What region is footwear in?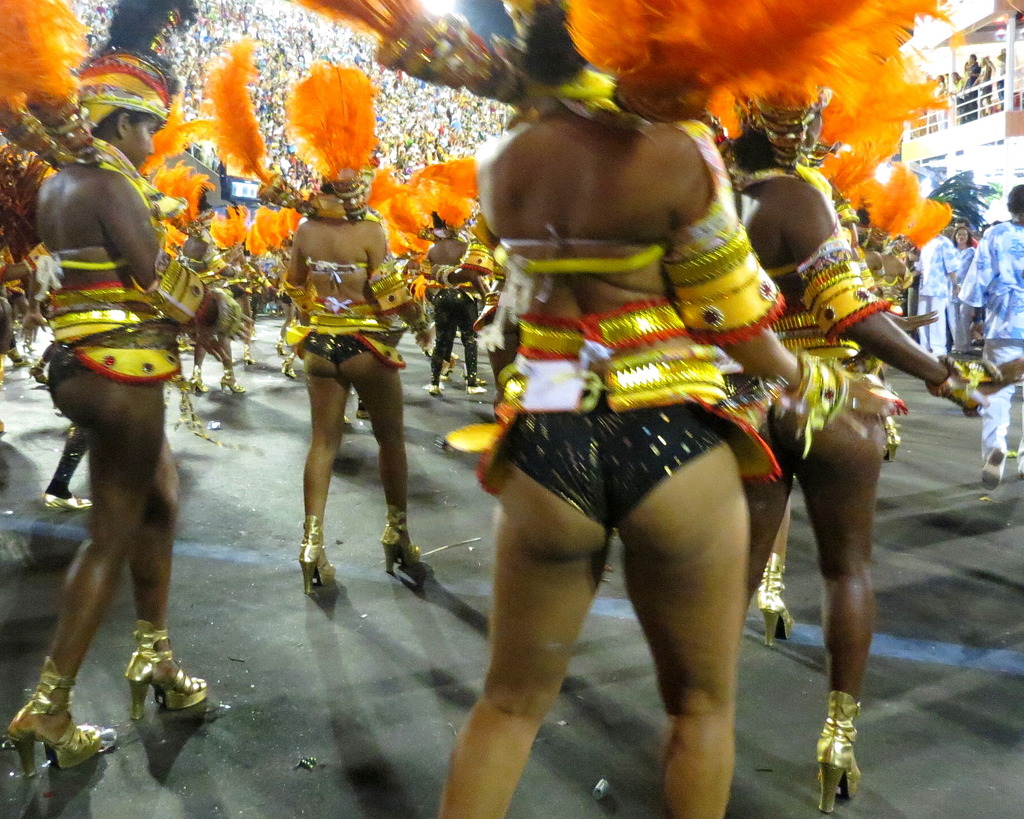
bbox=[420, 378, 444, 396].
